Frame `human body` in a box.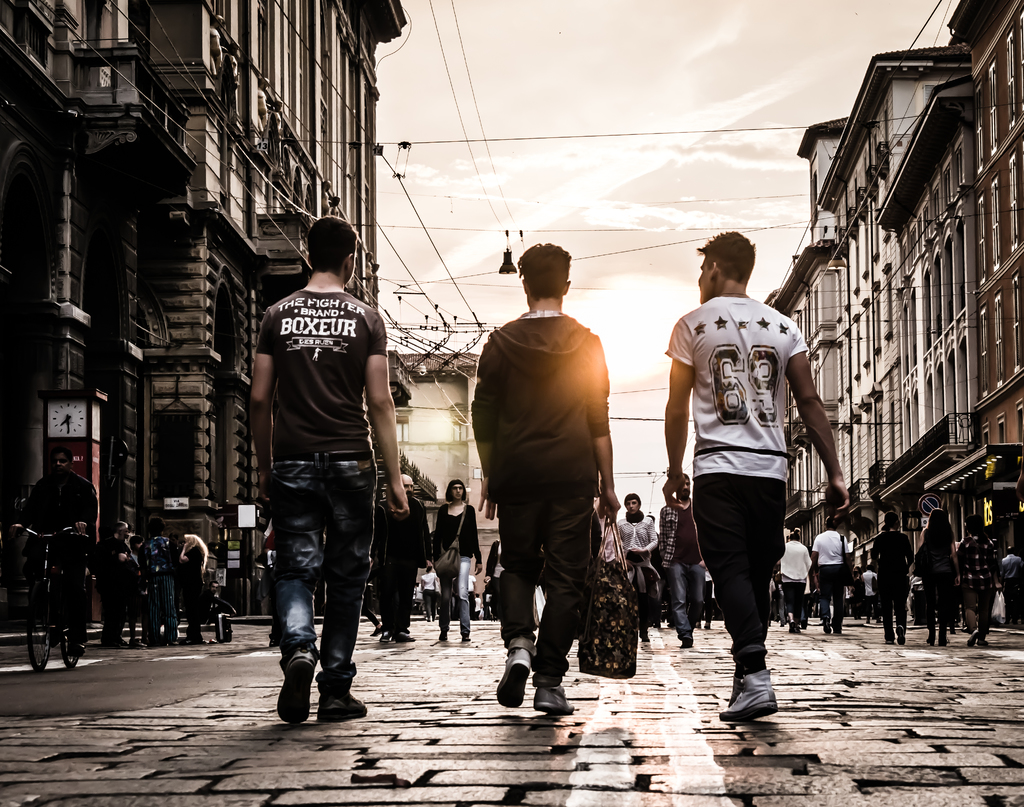
rect(664, 501, 706, 646).
